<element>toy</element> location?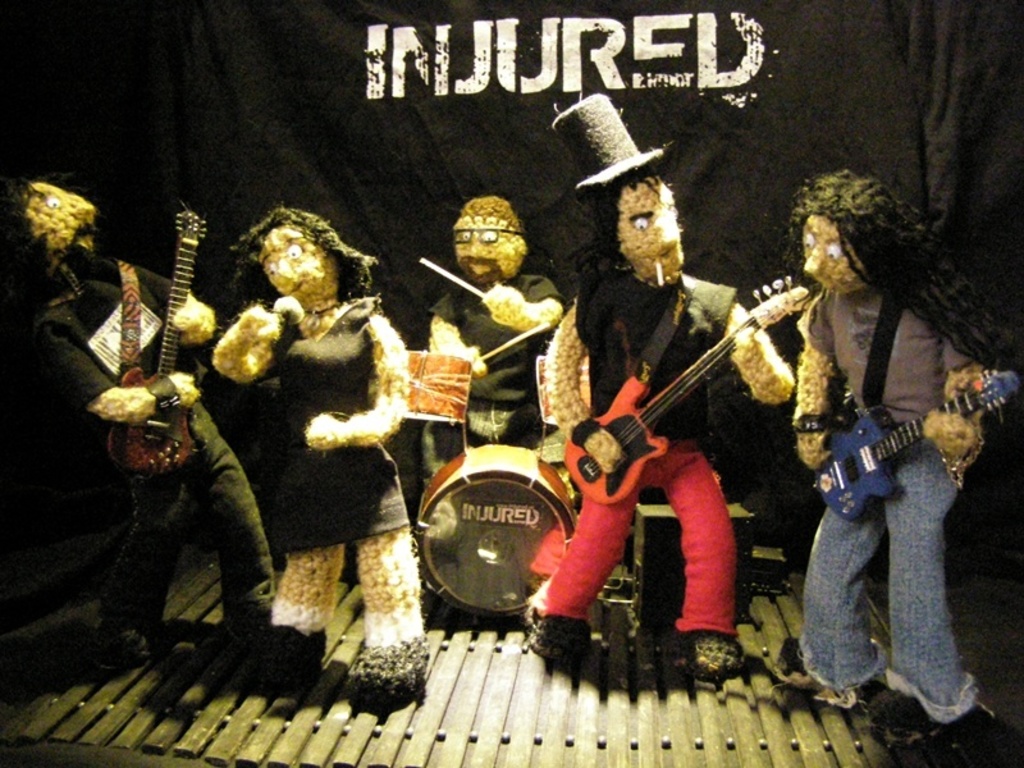
<box>521,93,813,675</box>
